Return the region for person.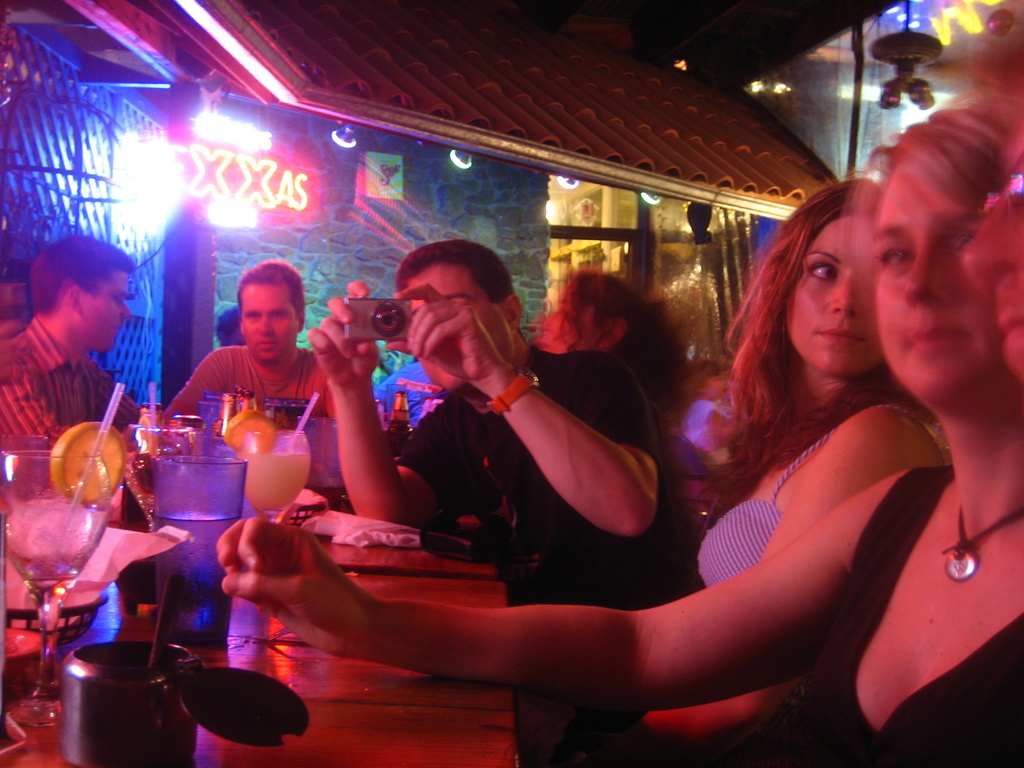
<bbox>174, 266, 322, 449</bbox>.
